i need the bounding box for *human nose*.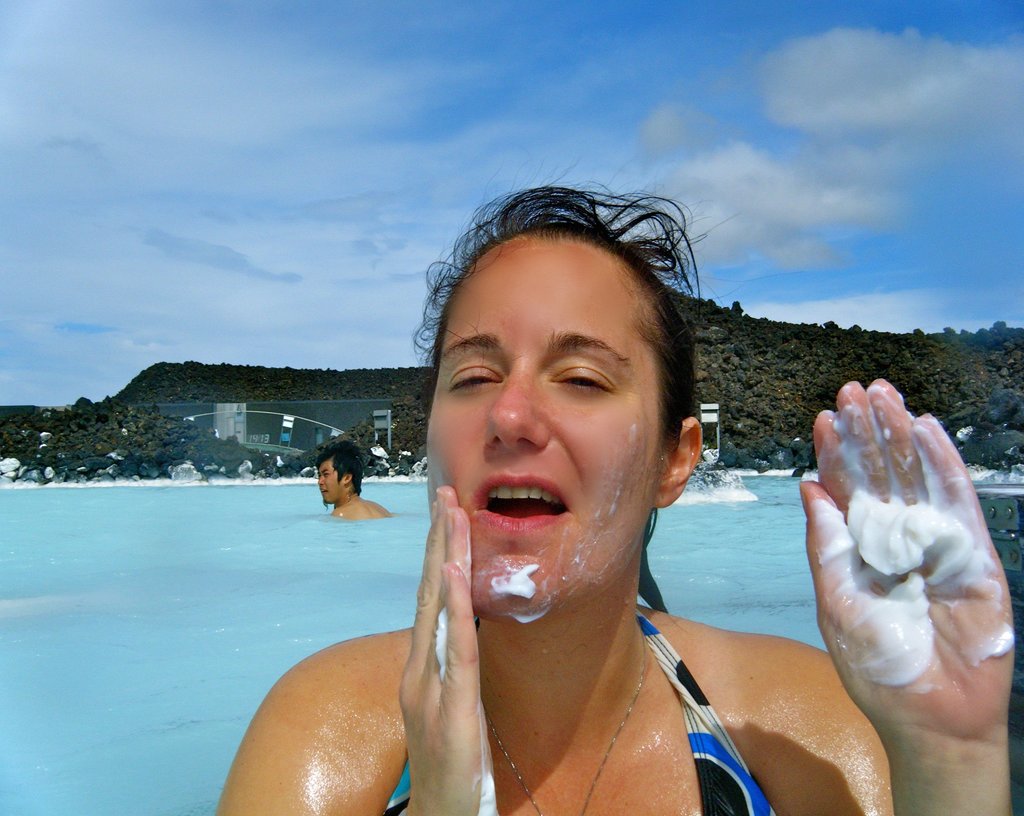
Here it is: x1=484, y1=365, x2=550, y2=454.
